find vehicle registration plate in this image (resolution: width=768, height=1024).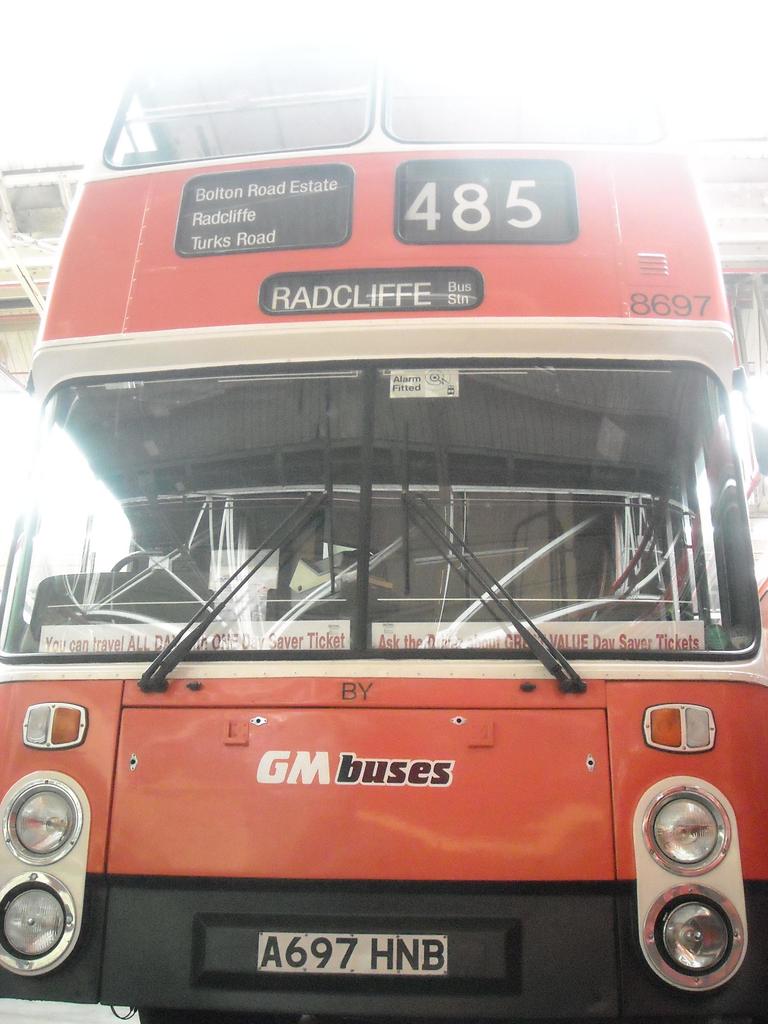
crop(257, 929, 447, 976).
